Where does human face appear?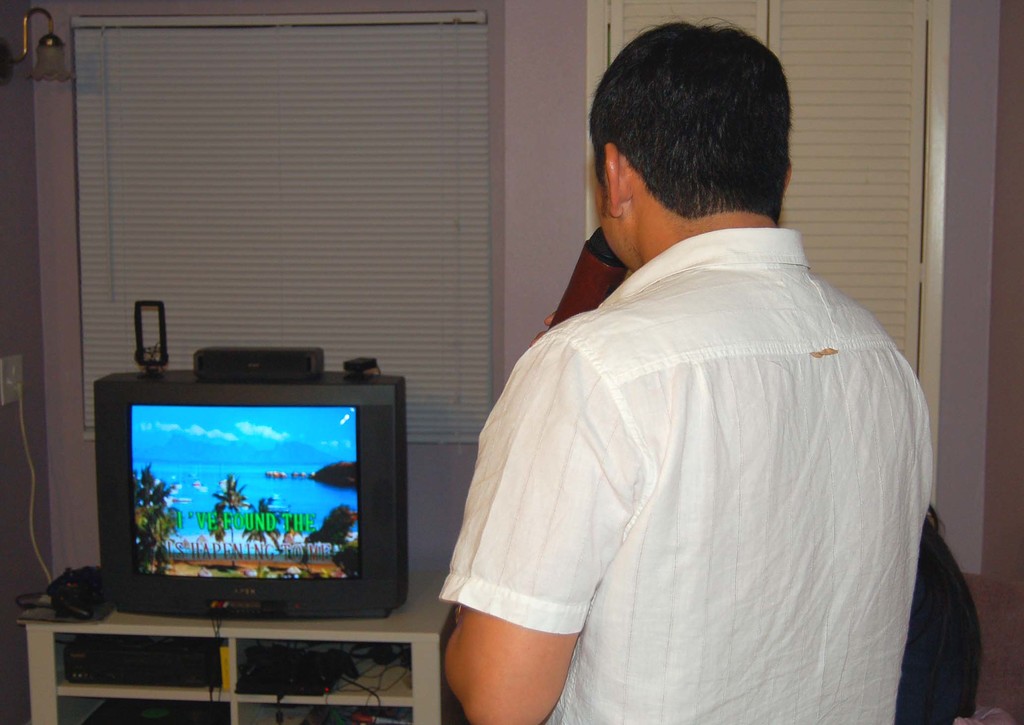
Appears at box(592, 159, 633, 272).
